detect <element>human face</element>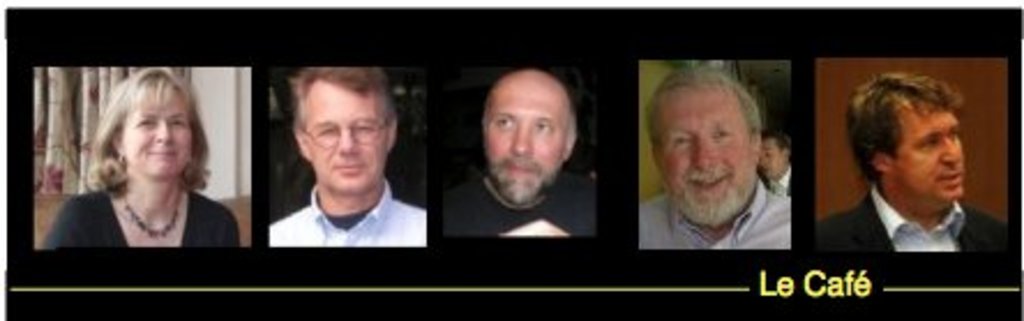
660,88,750,226
